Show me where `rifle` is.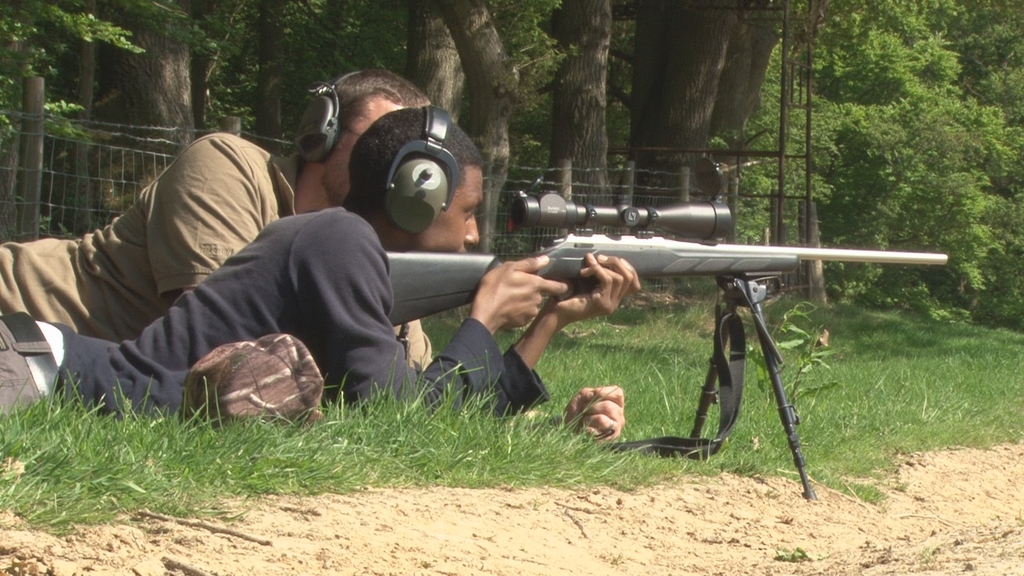
`rifle` is at [left=390, top=181, right=950, bottom=496].
